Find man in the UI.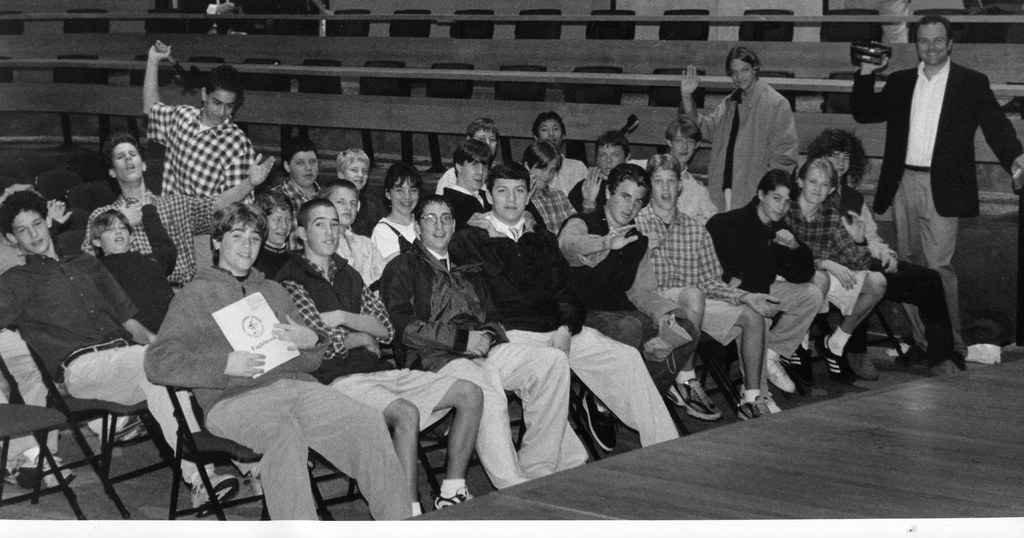
UI element at Rect(675, 42, 794, 210).
